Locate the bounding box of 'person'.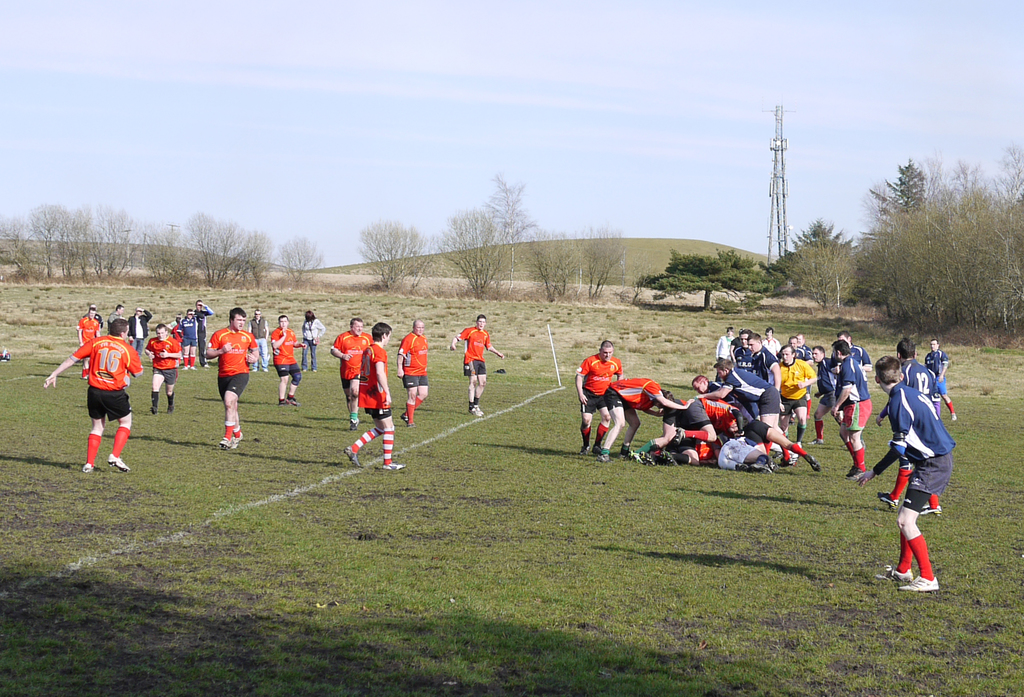
Bounding box: box=[593, 373, 694, 465].
